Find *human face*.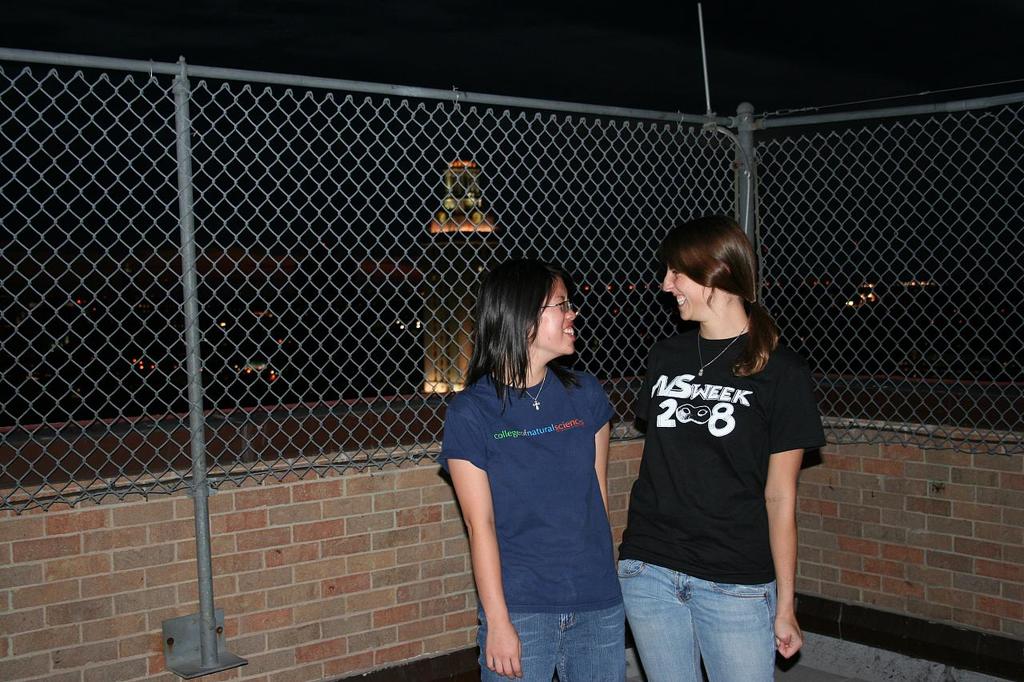
select_region(658, 257, 718, 322).
